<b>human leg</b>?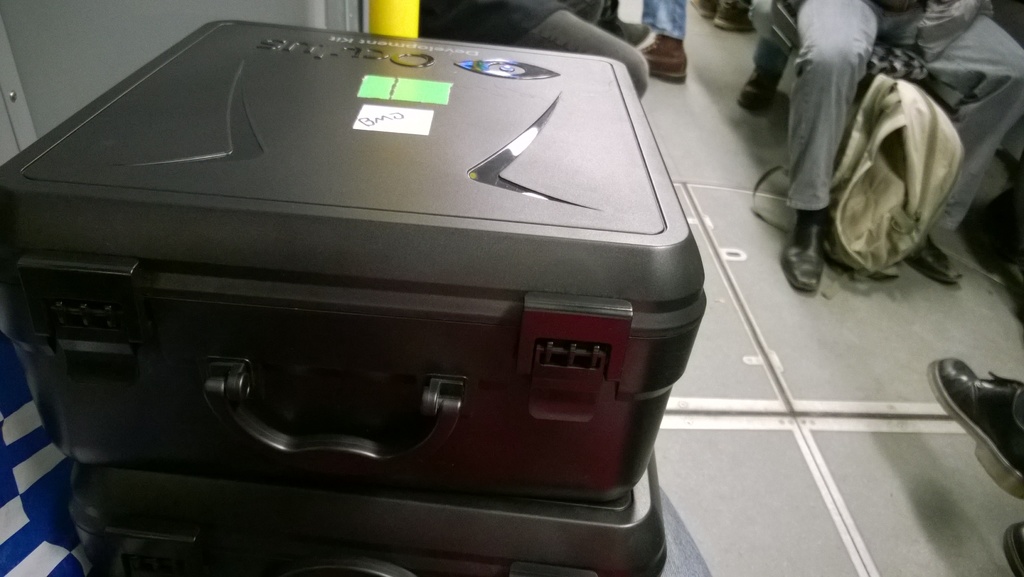
x1=780, y1=0, x2=879, y2=292
